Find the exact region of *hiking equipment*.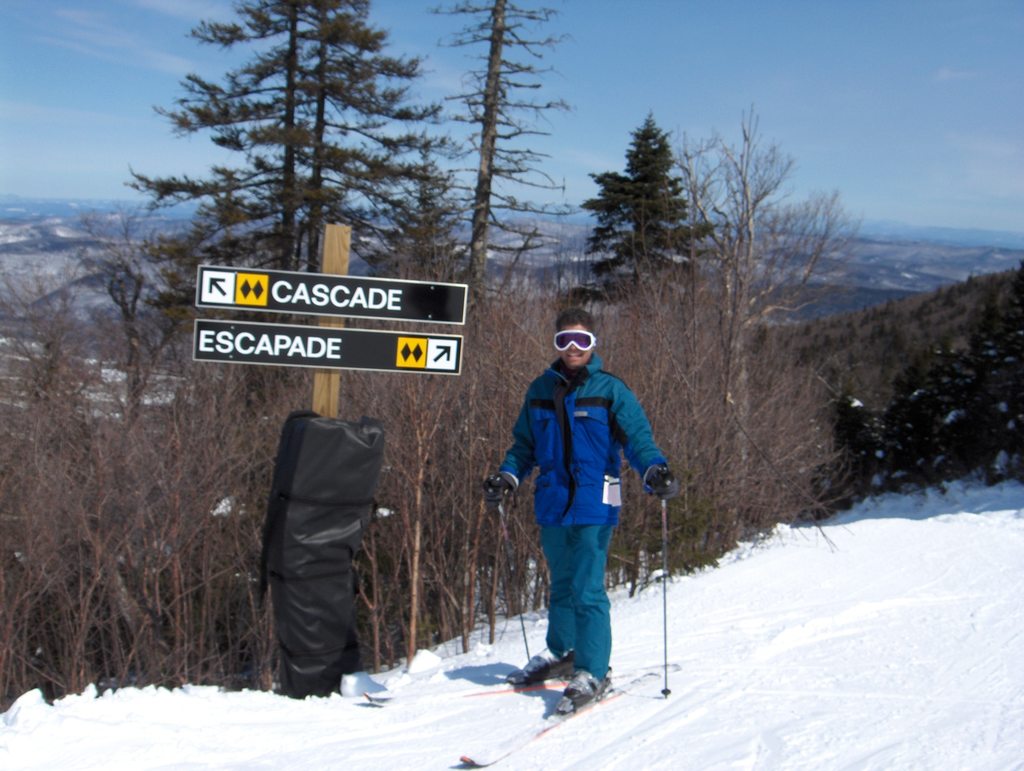
Exact region: rect(491, 473, 529, 656).
